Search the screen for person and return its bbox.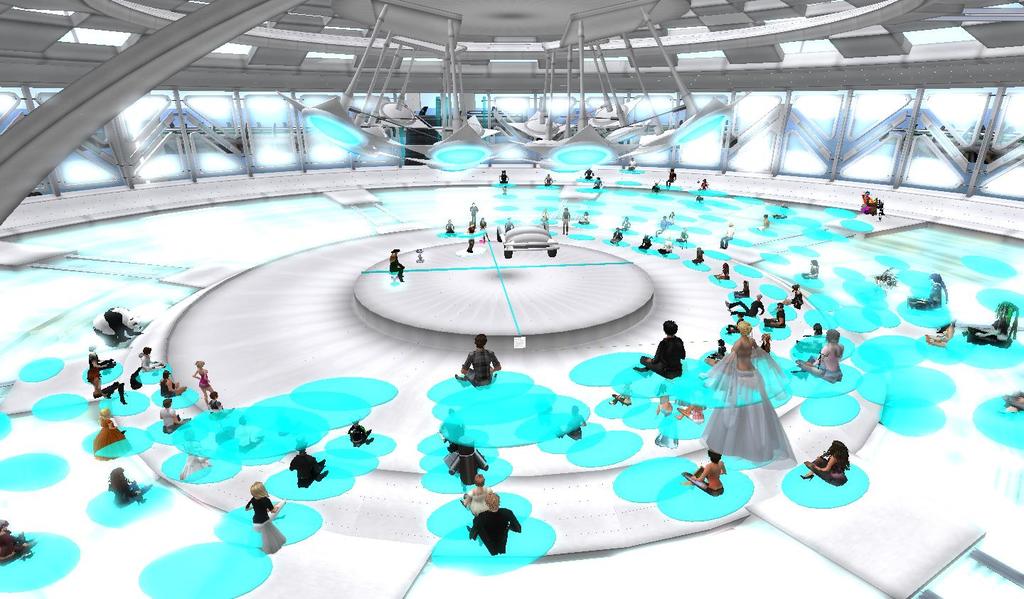
Found: locate(652, 211, 669, 237).
